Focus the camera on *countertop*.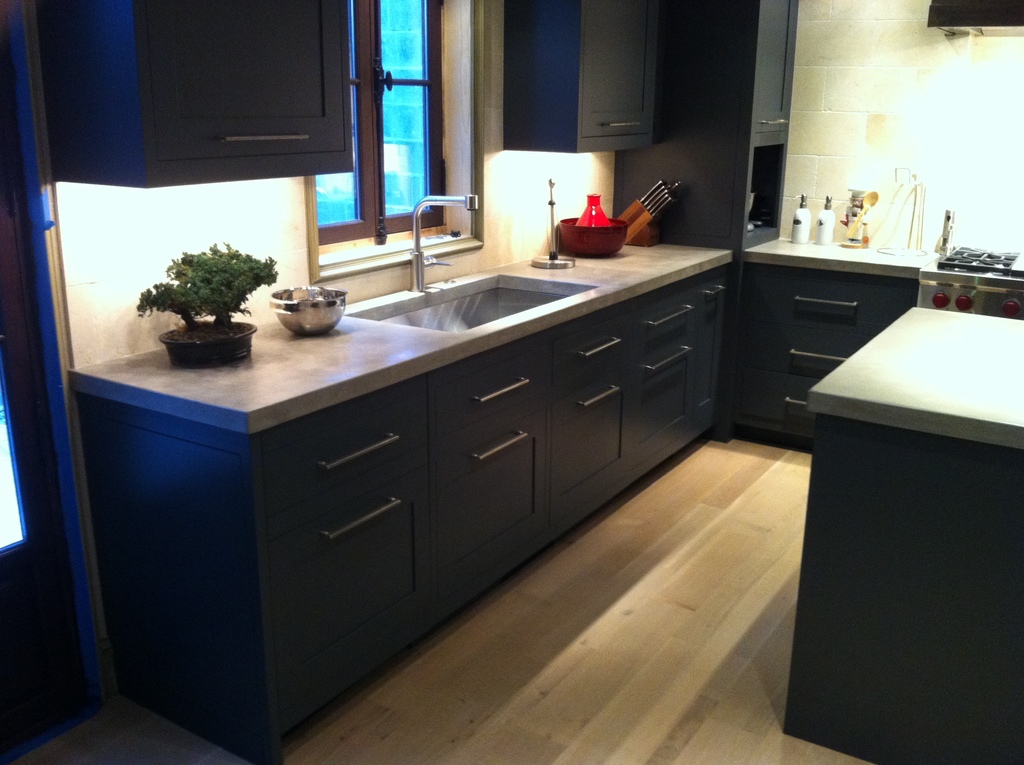
Focus region: rect(63, 220, 1023, 764).
